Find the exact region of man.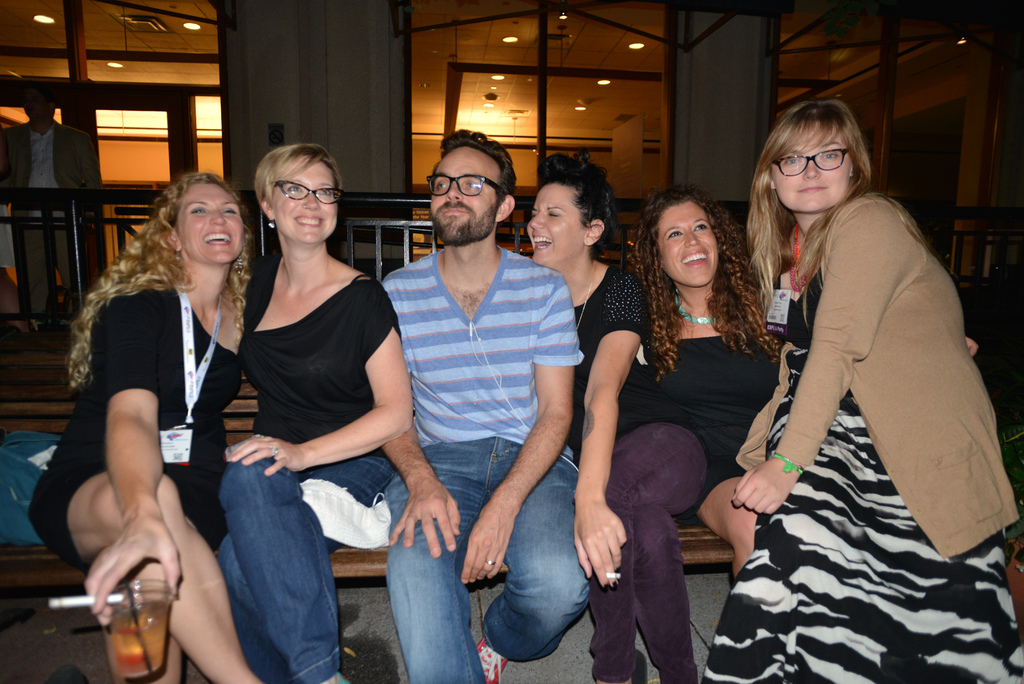
Exact region: 371:139:610:662.
